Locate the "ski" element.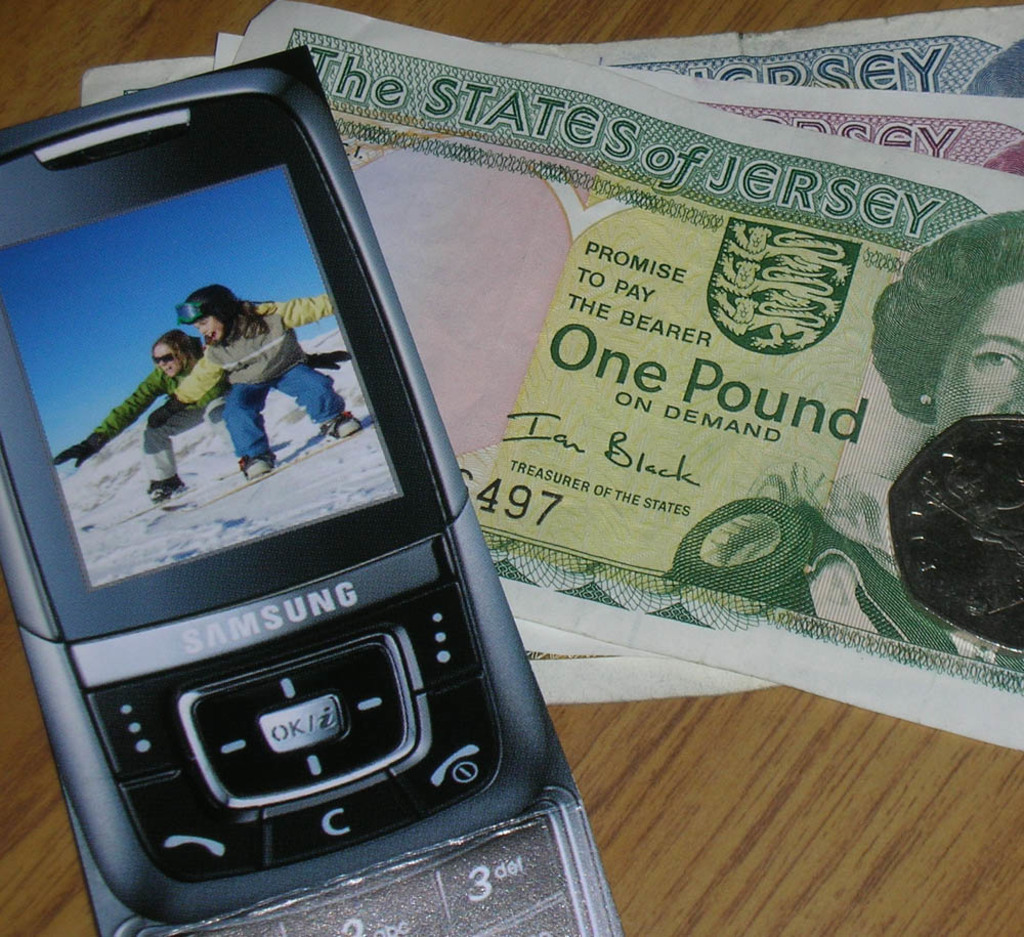
Element bbox: detection(153, 409, 369, 523).
